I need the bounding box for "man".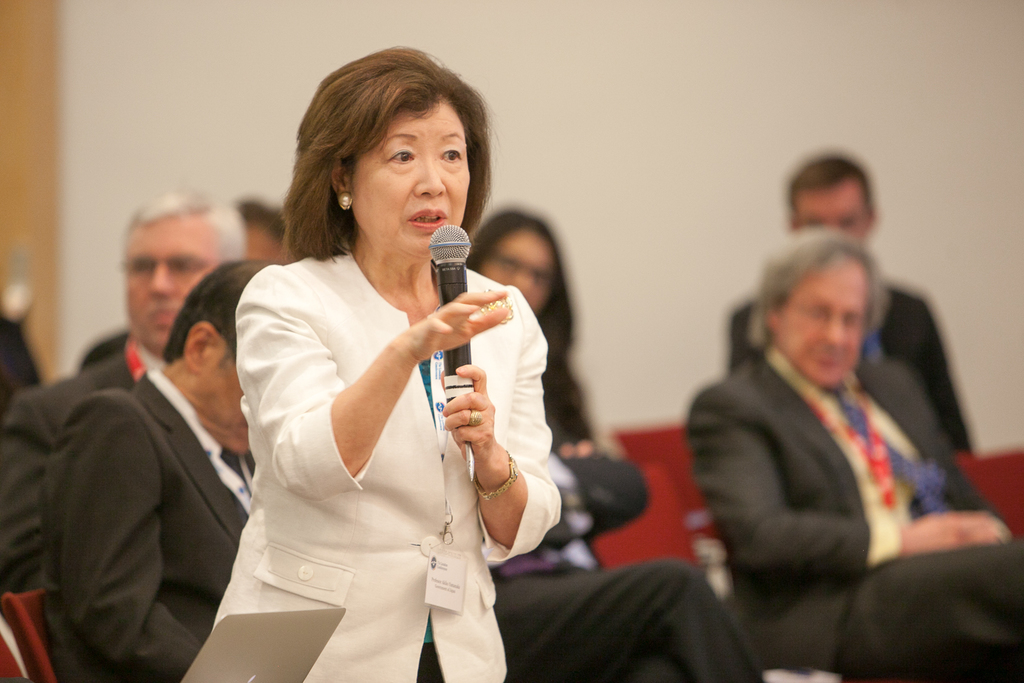
Here it is: box(0, 192, 268, 598).
